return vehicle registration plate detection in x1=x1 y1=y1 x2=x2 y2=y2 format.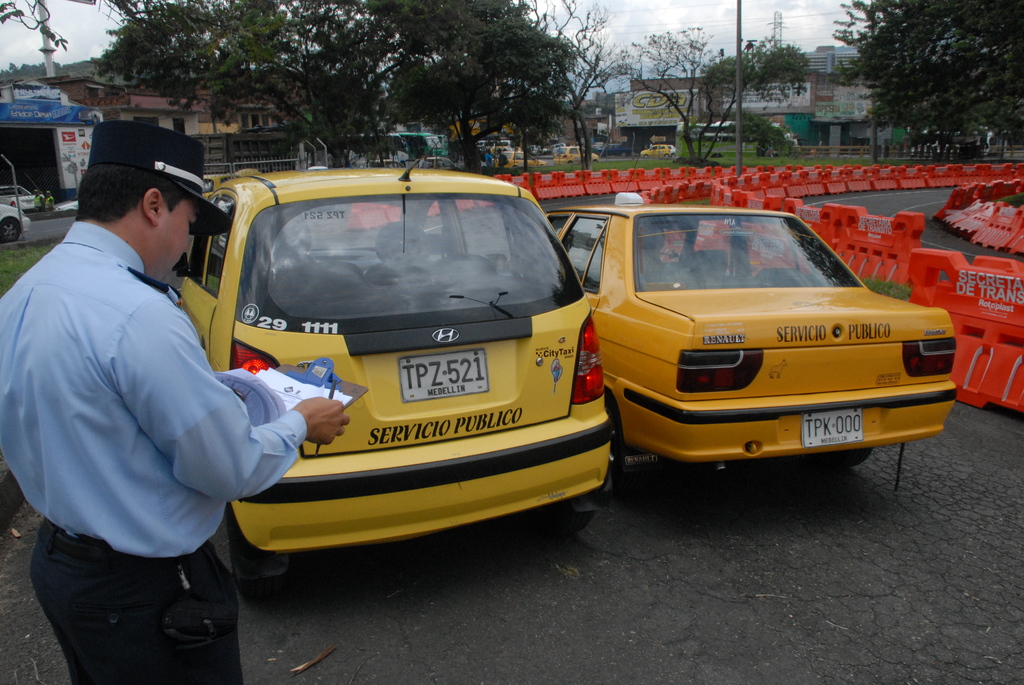
x1=399 y1=353 x2=488 y2=417.
